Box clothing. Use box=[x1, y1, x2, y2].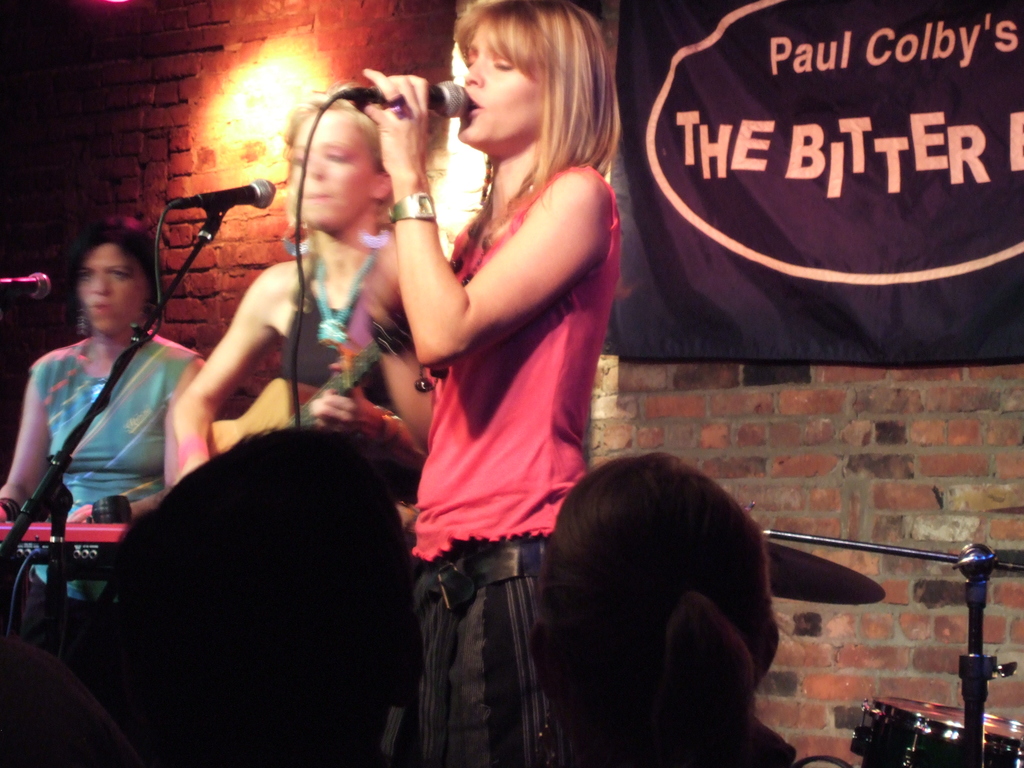
box=[275, 245, 401, 415].
